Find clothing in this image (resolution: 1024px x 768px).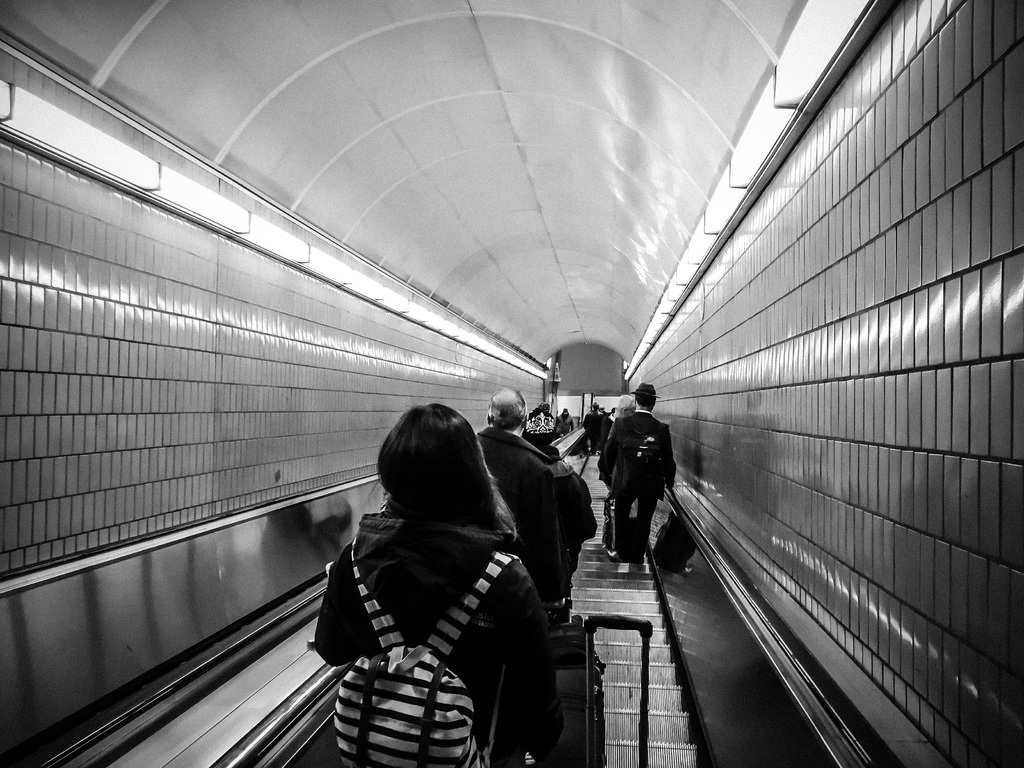
pyautogui.locateOnScreen(306, 513, 559, 767).
